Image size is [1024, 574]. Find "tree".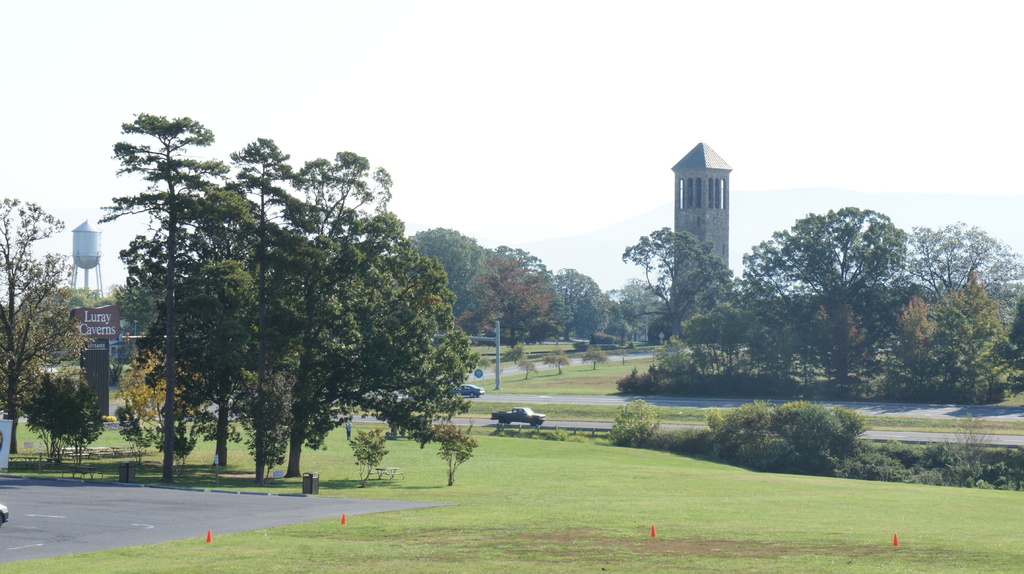
l=901, t=225, r=1023, b=390.
